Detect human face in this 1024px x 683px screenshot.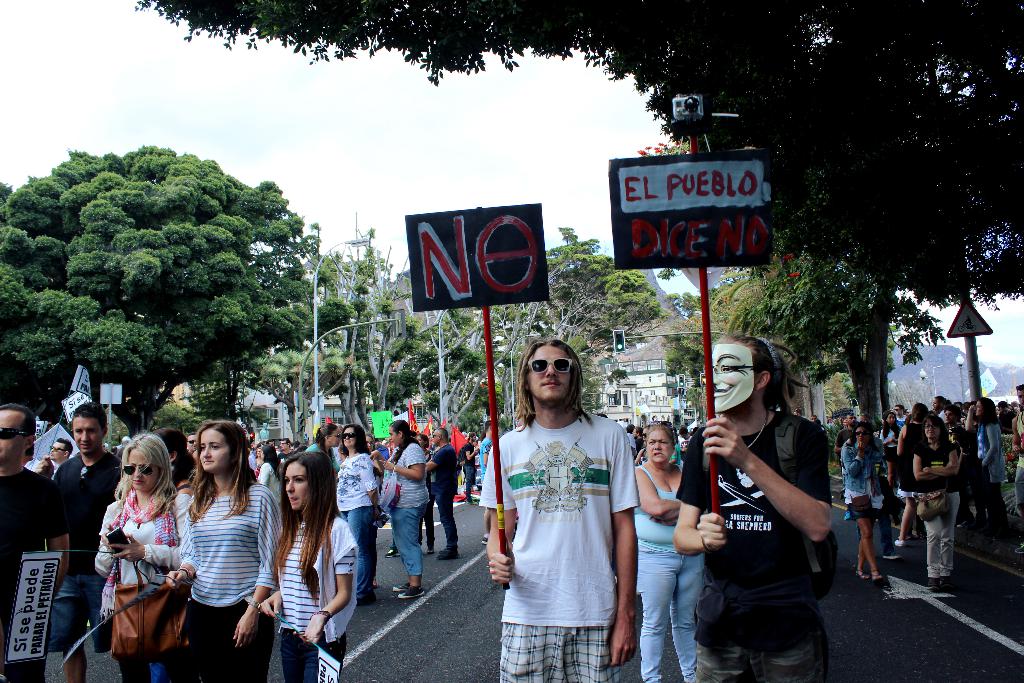
Detection: left=188, top=436, right=196, bottom=451.
